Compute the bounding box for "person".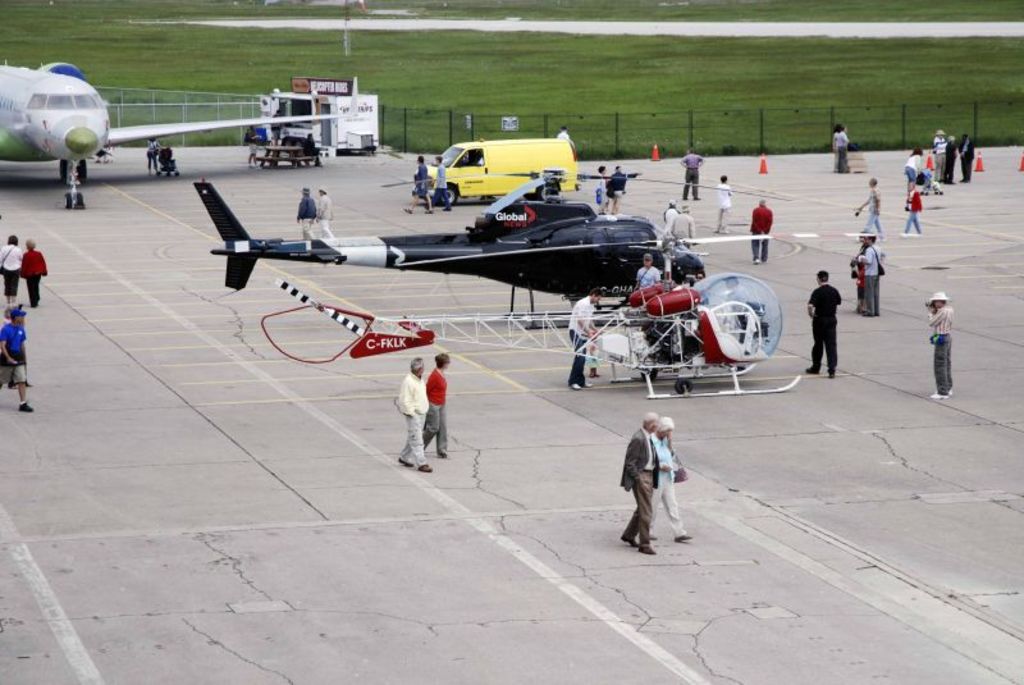
(left=920, top=289, right=959, bottom=398).
